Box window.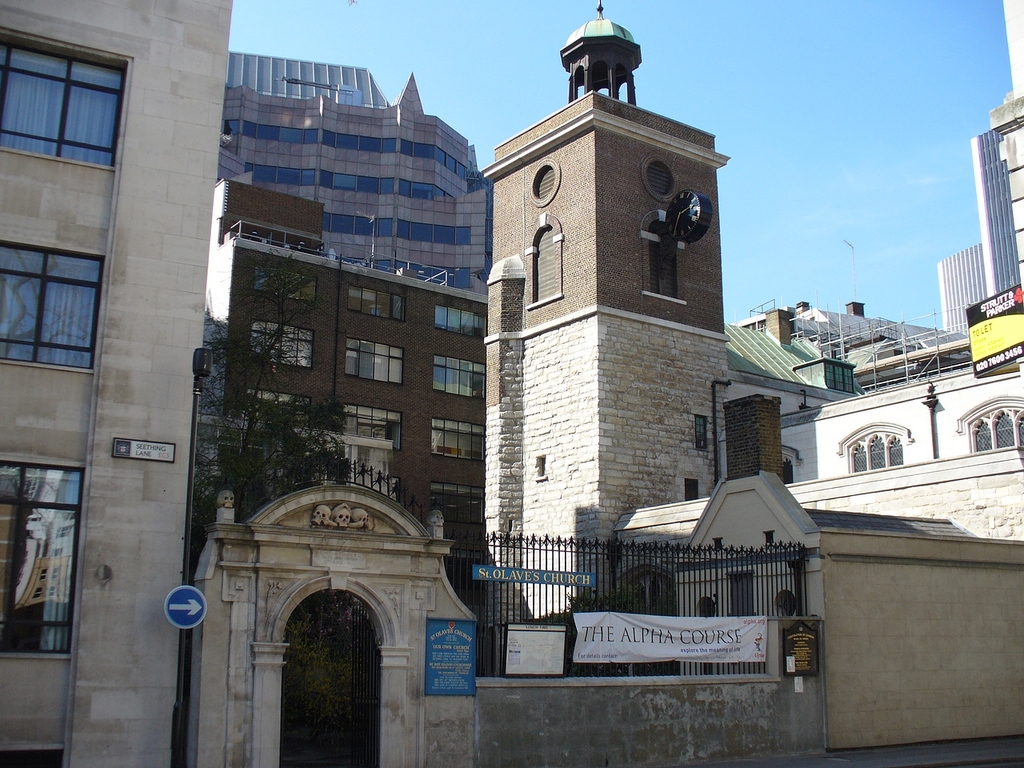
x1=957 y1=394 x2=1023 y2=458.
